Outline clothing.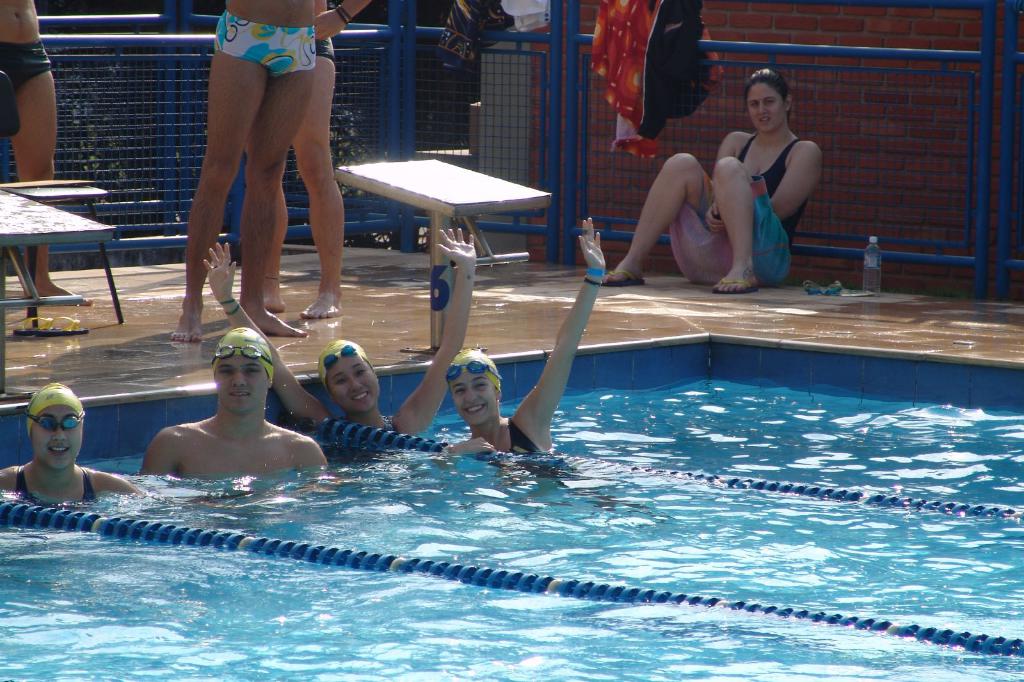
Outline: select_region(502, 417, 547, 479).
